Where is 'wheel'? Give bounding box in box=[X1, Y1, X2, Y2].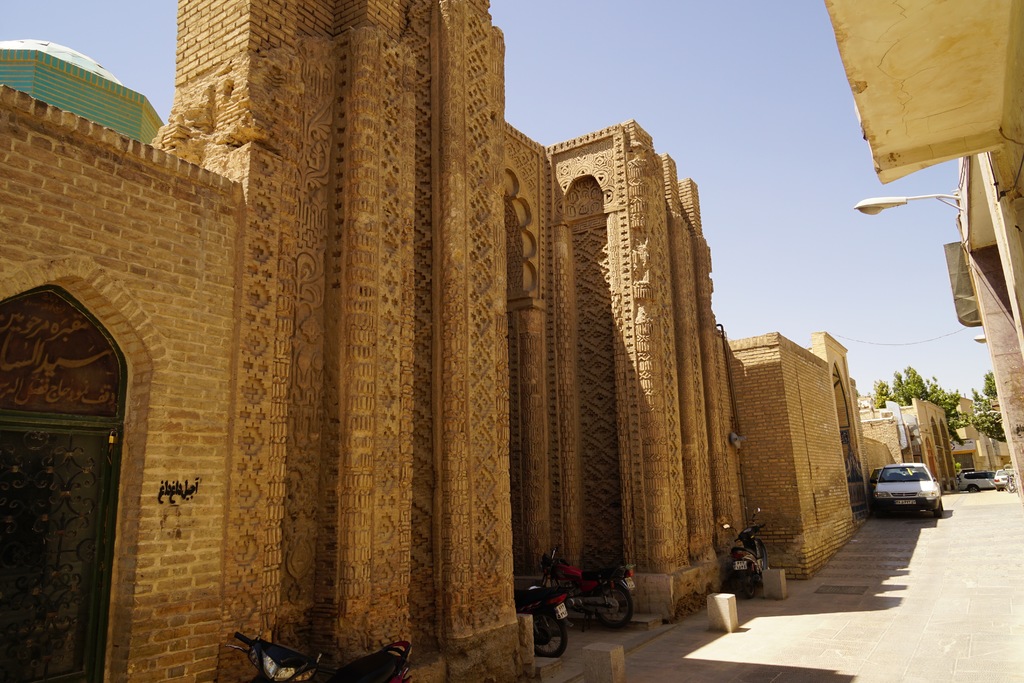
box=[591, 582, 632, 628].
